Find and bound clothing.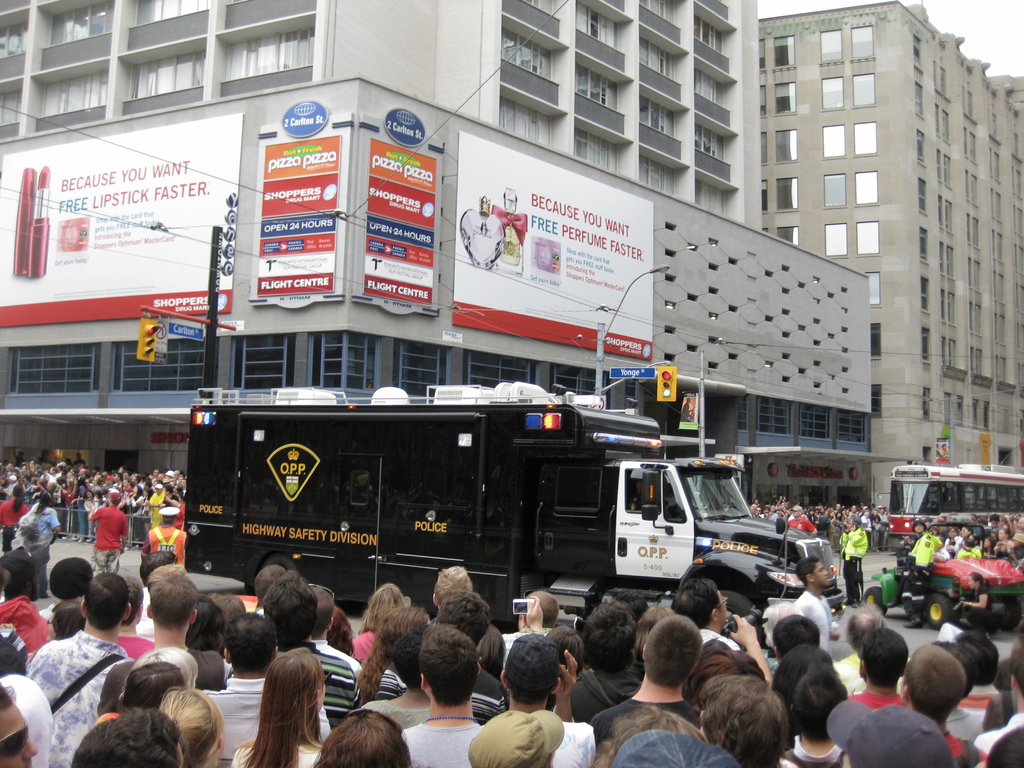
Bound: bbox=[202, 684, 330, 767].
